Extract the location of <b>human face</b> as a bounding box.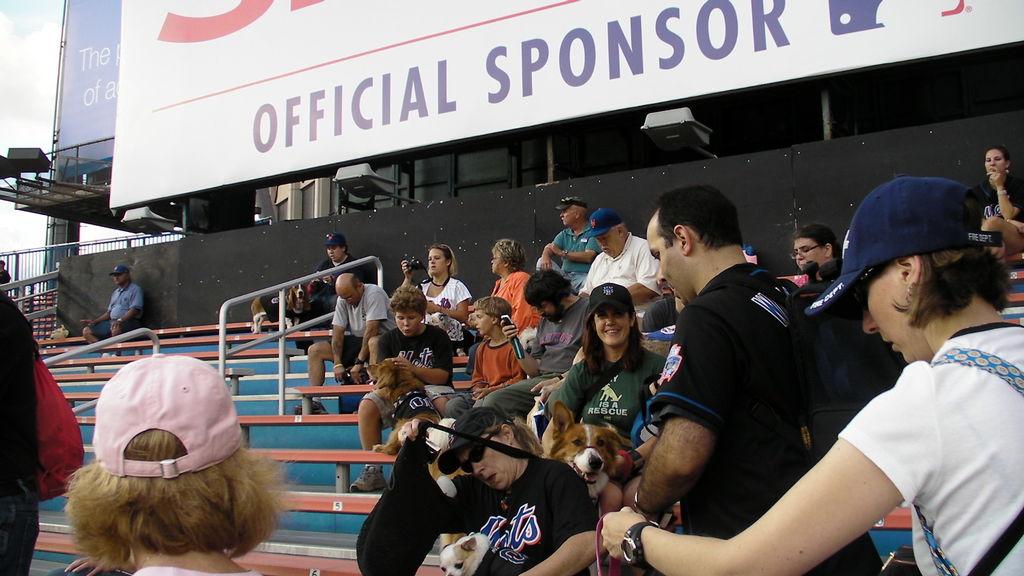
(x1=586, y1=296, x2=638, y2=351).
